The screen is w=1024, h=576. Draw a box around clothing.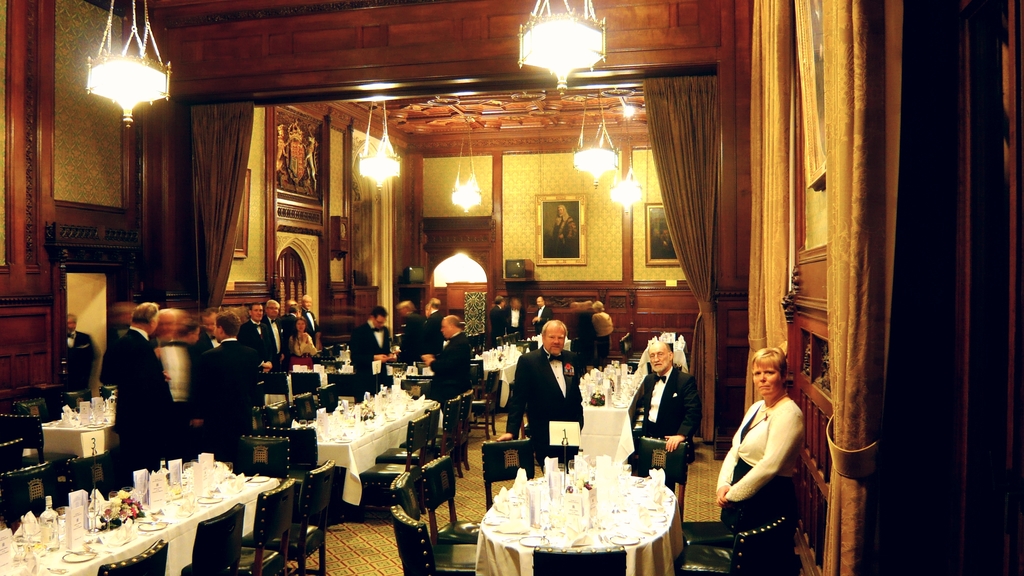
rect(237, 322, 270, 373).
